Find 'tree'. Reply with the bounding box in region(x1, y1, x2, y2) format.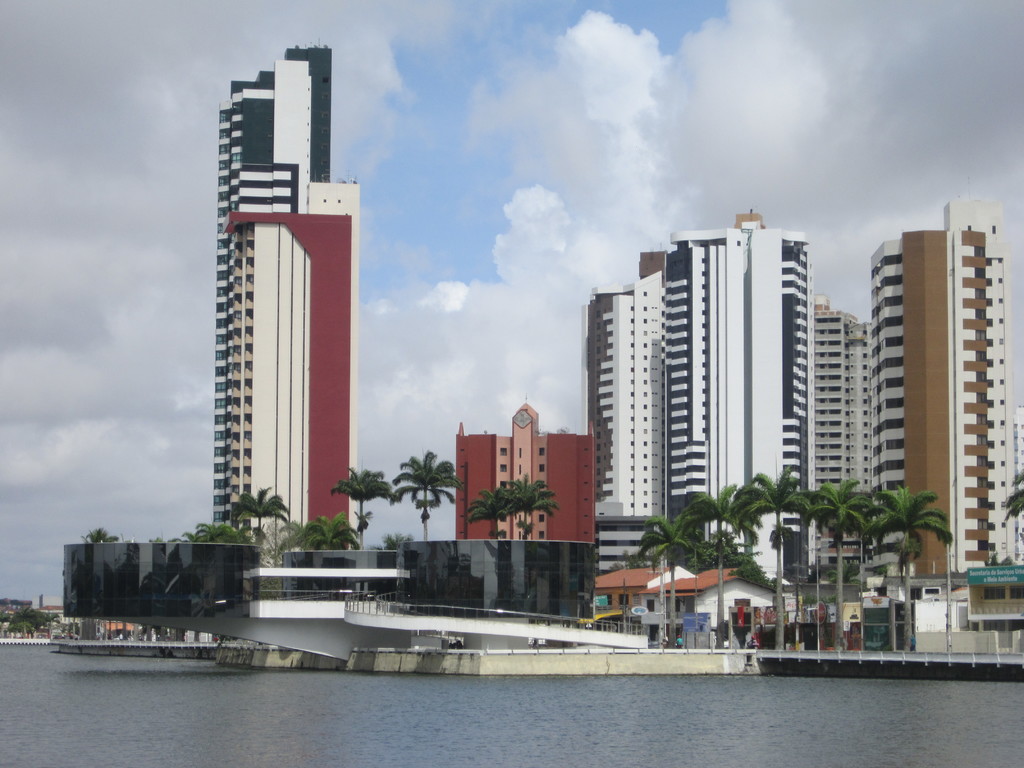
region(723, 552, 776, 591).
